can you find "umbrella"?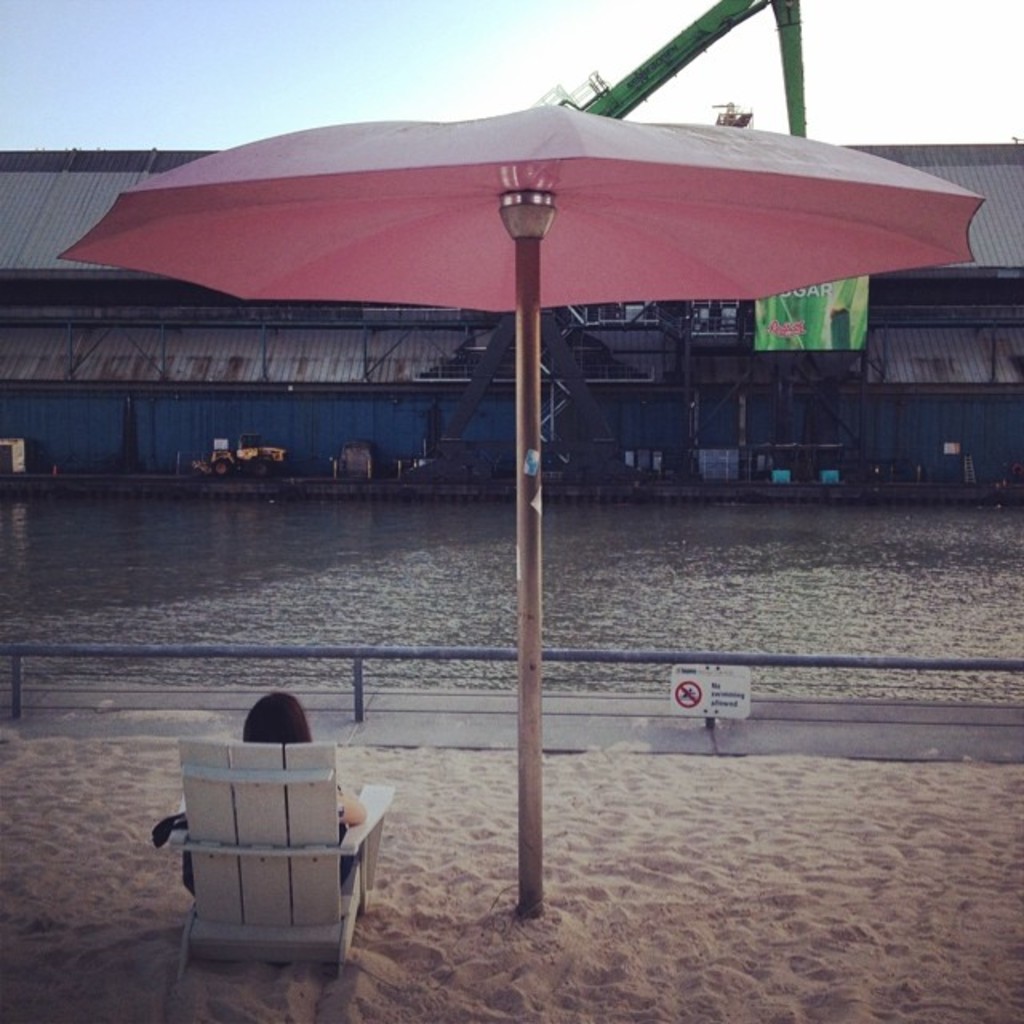
Yes, bounding box: select_region(56, 106, 992, 926).
